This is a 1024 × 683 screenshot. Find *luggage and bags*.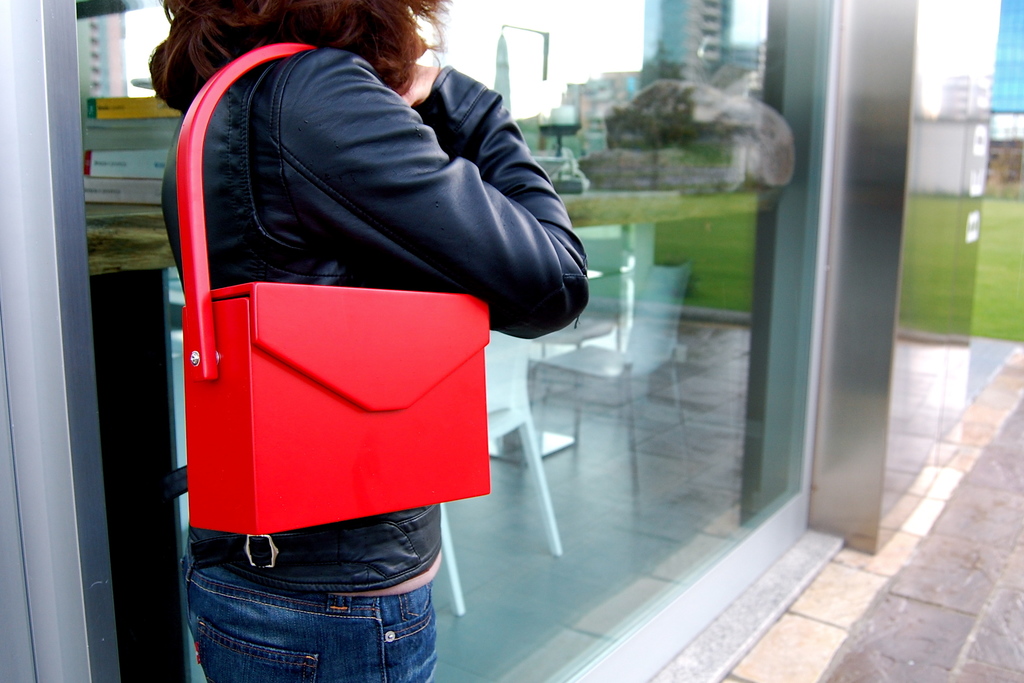
Bounding box: 163:32:494:562.
